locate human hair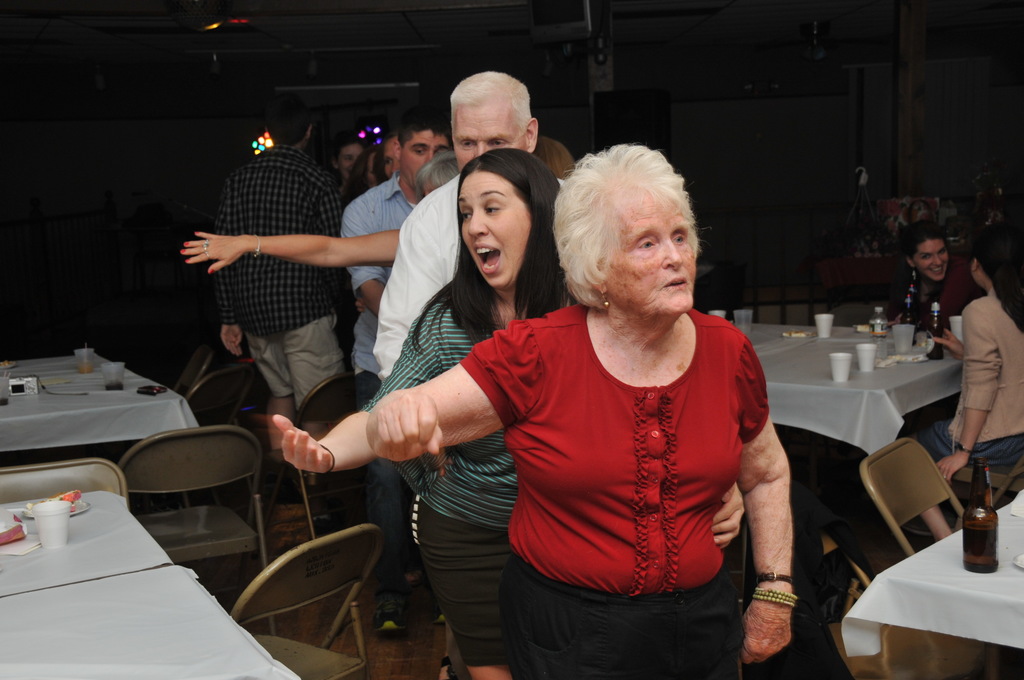
412:148:561:355
